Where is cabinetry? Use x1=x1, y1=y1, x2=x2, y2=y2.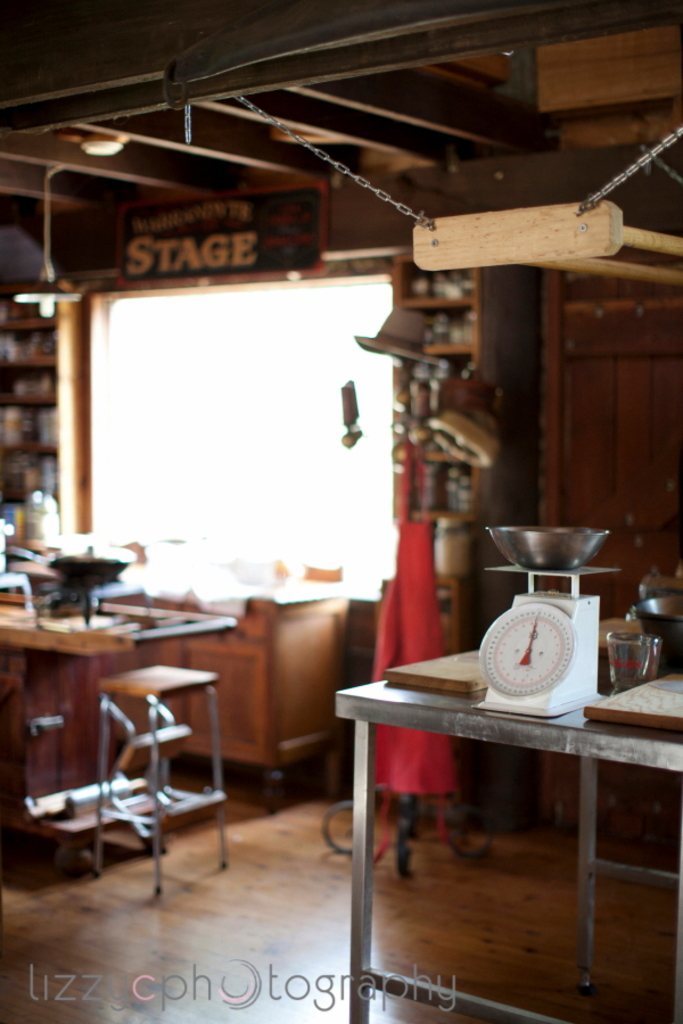
x1=379, y1=355, x2=487, y2=411.
